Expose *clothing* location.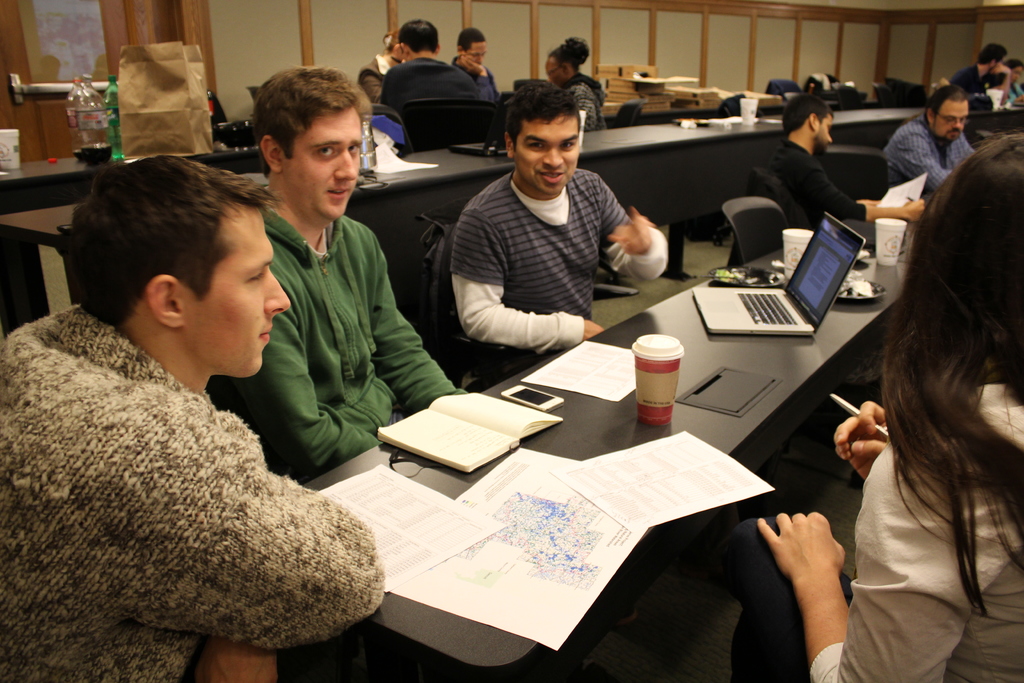
Exposed at 568 74 605 128.
